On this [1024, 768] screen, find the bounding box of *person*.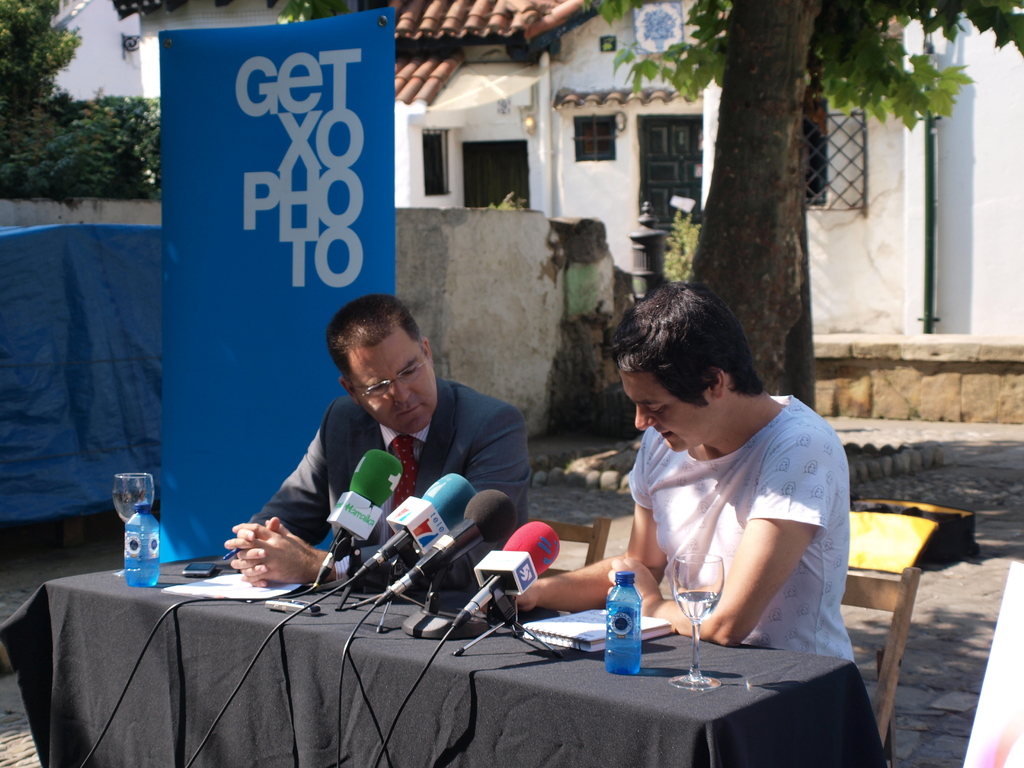
Bounding box: locate(512, 275, 853, 669).
